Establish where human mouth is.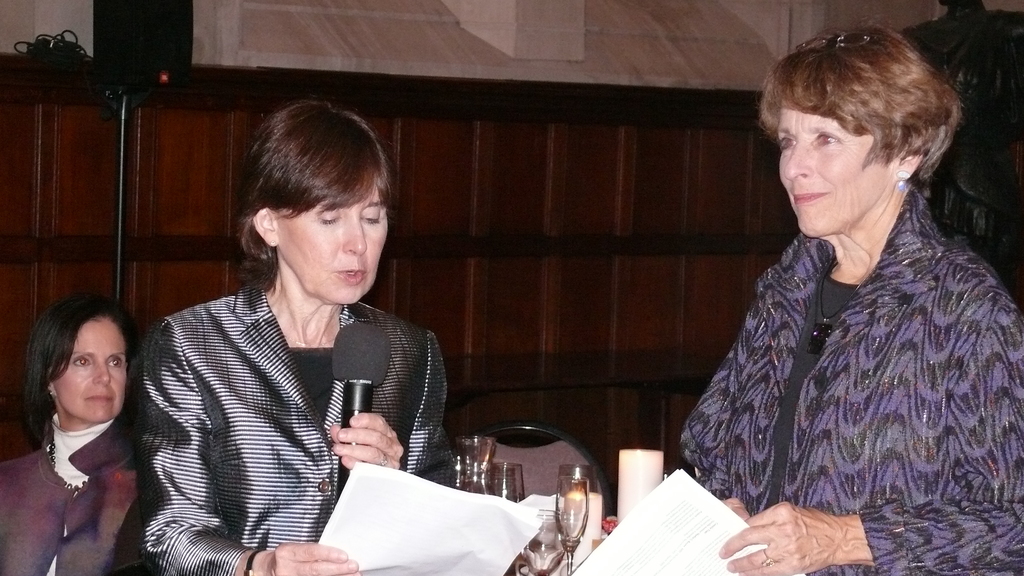
Established at (x1=339, y1=269, x2=366, y2=281).
